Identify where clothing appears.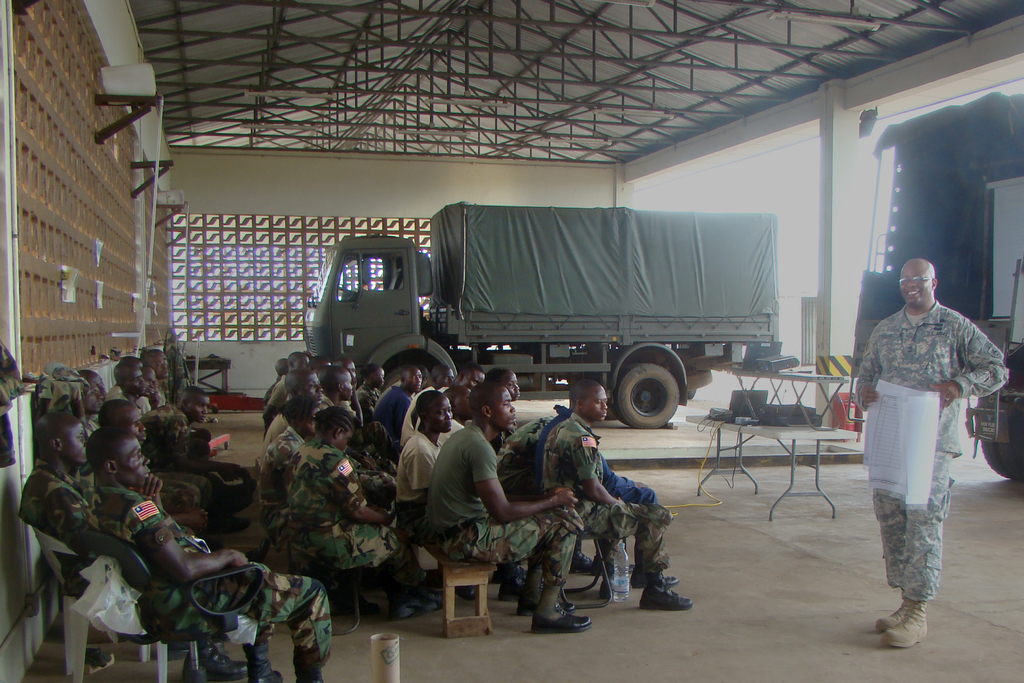
Appears at [left=859, top=272, right=996, bottom=600].
